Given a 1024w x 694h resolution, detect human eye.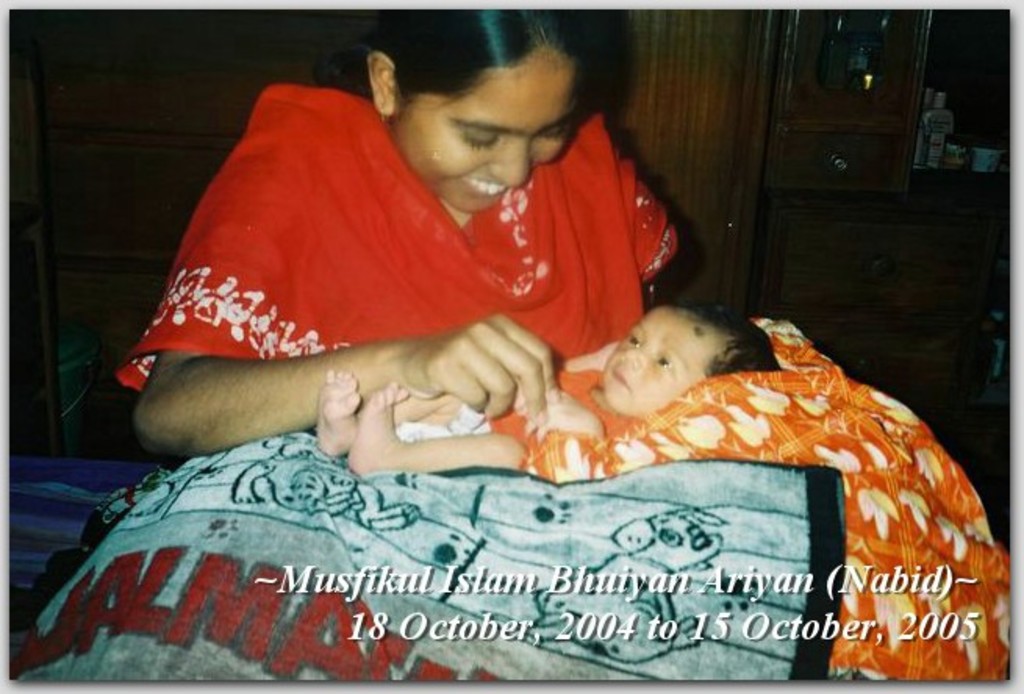
bbox=(533, 125, 566, 144).
